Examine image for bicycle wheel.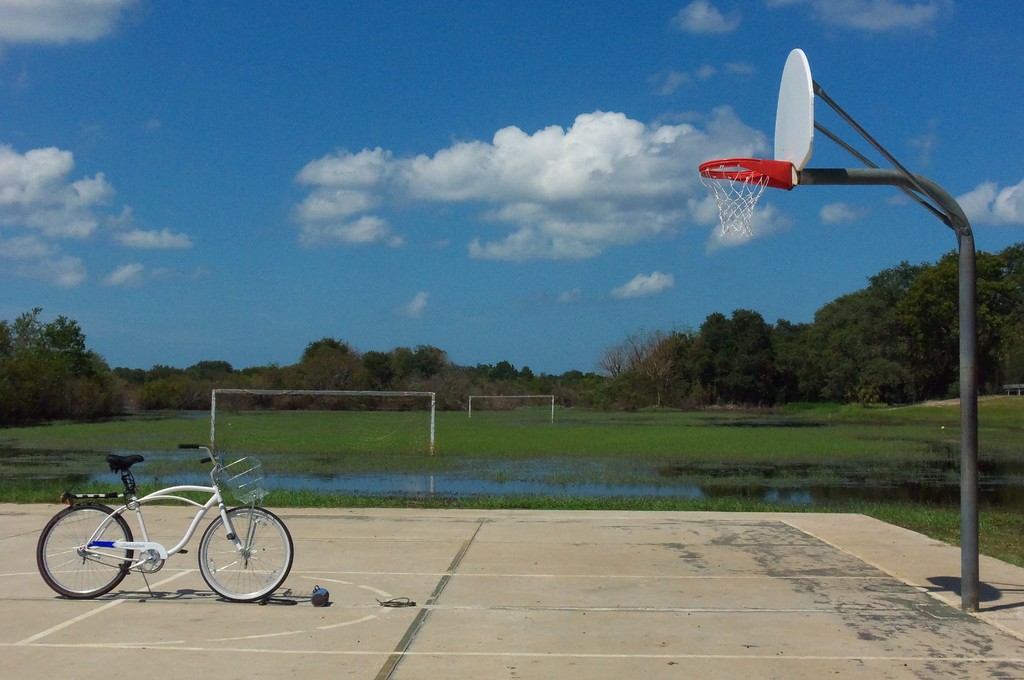
Examination result: rect(44, 521, 128, 603).
